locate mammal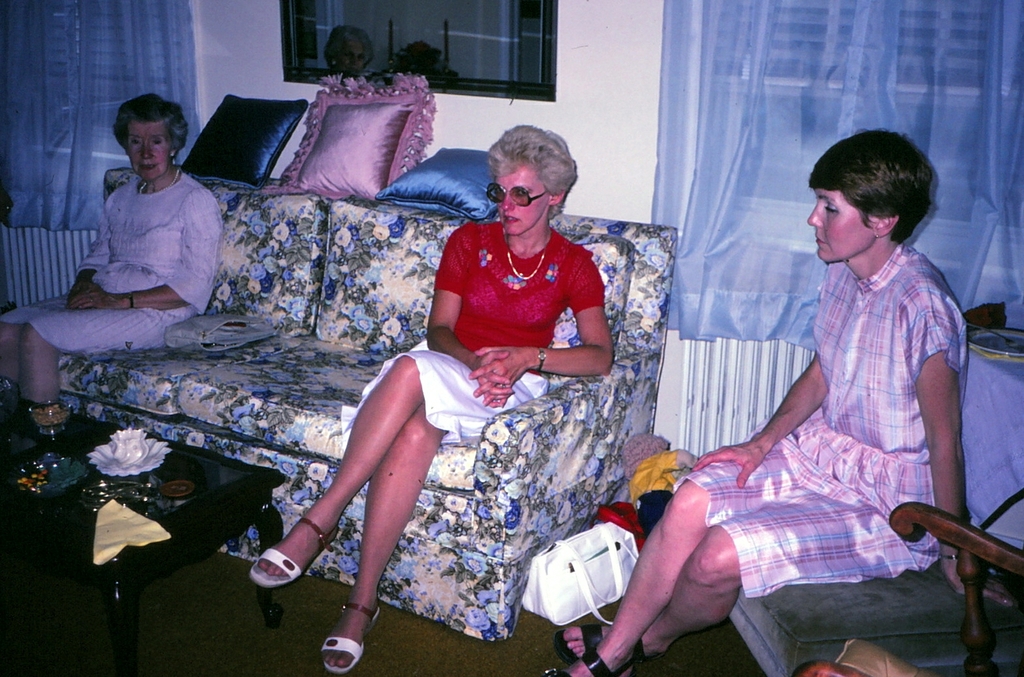
pyautogui.locateOnScreen(322, 20, 371, 80)
